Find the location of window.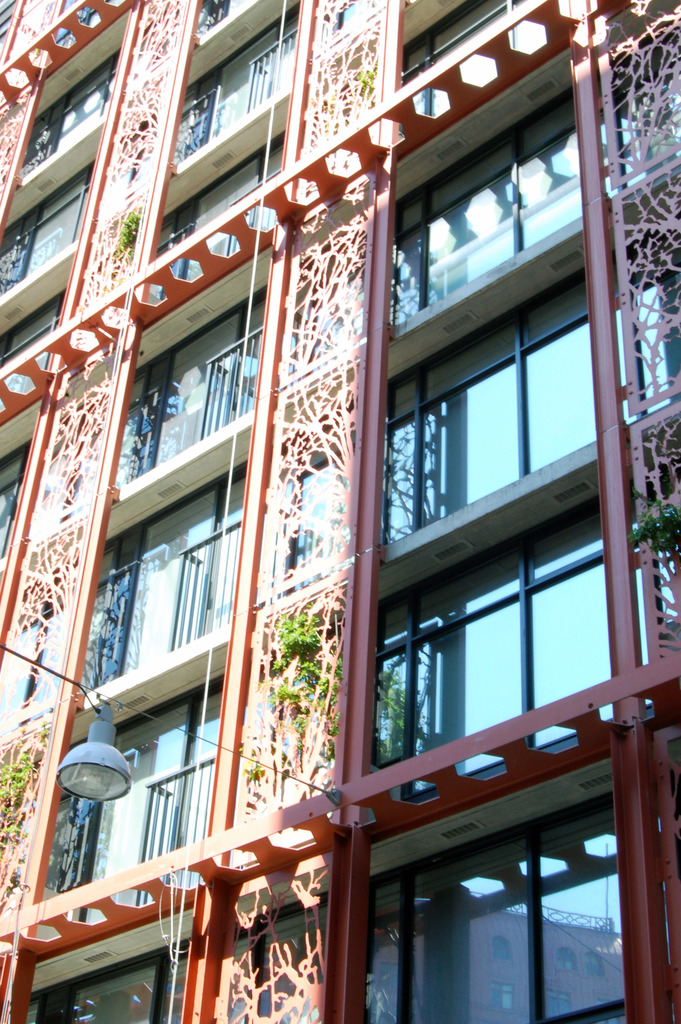
Location: [158,131,287,309].
